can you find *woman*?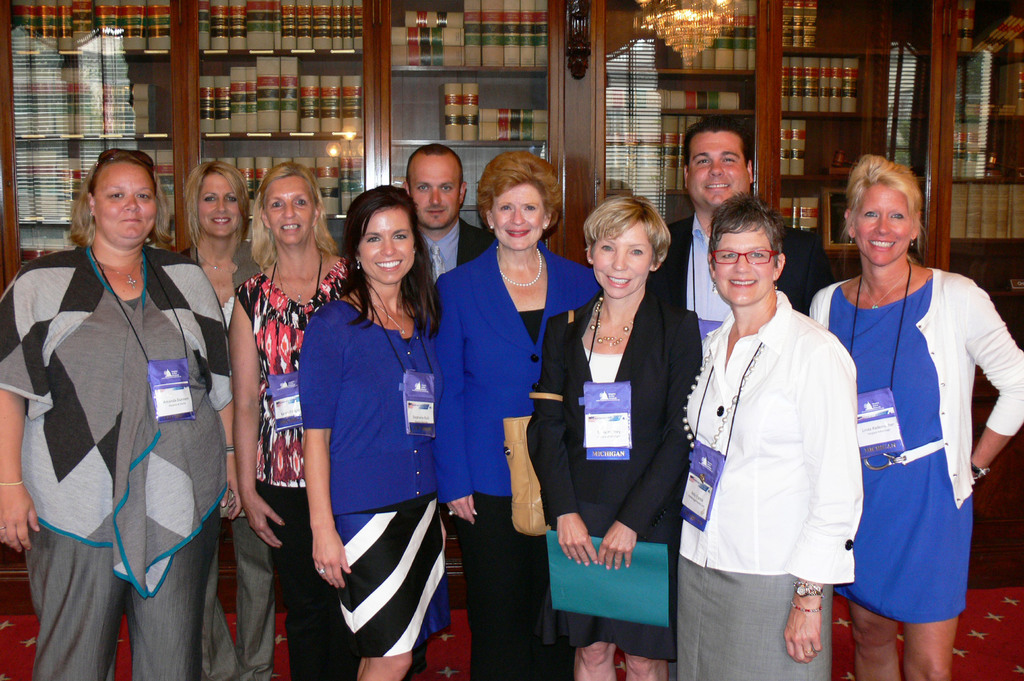
Yes, bounding box: (17,135,232,675).
